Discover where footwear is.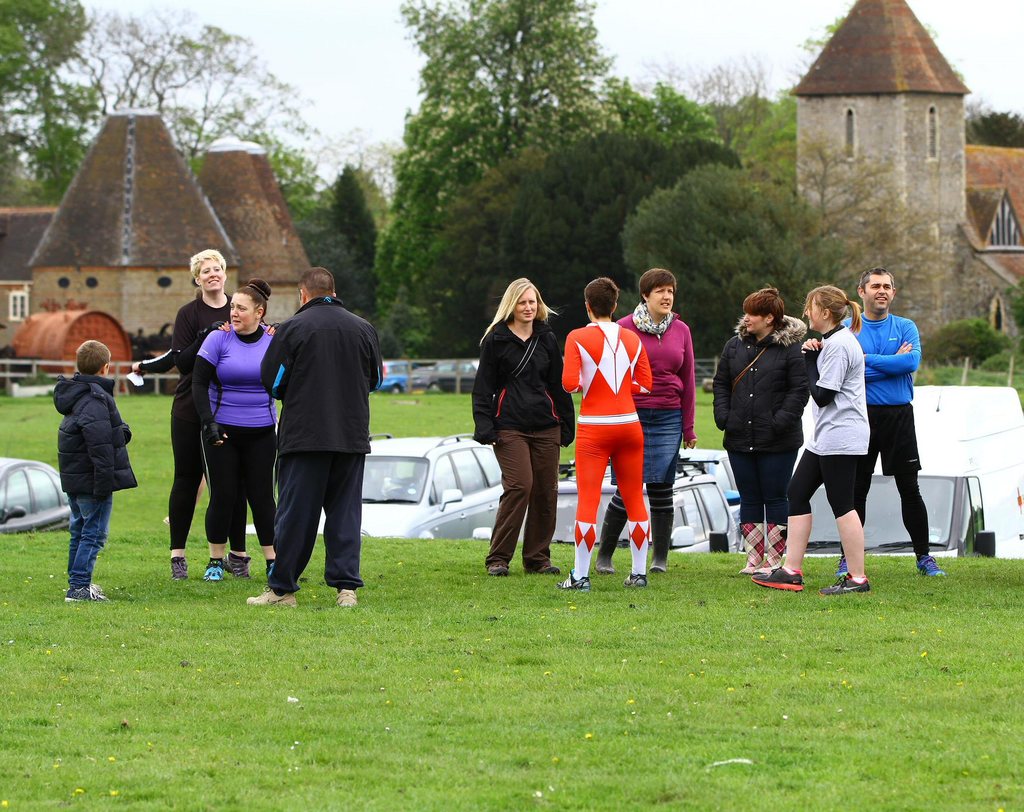
Discovered at <box>649,512,674,573</box>.
